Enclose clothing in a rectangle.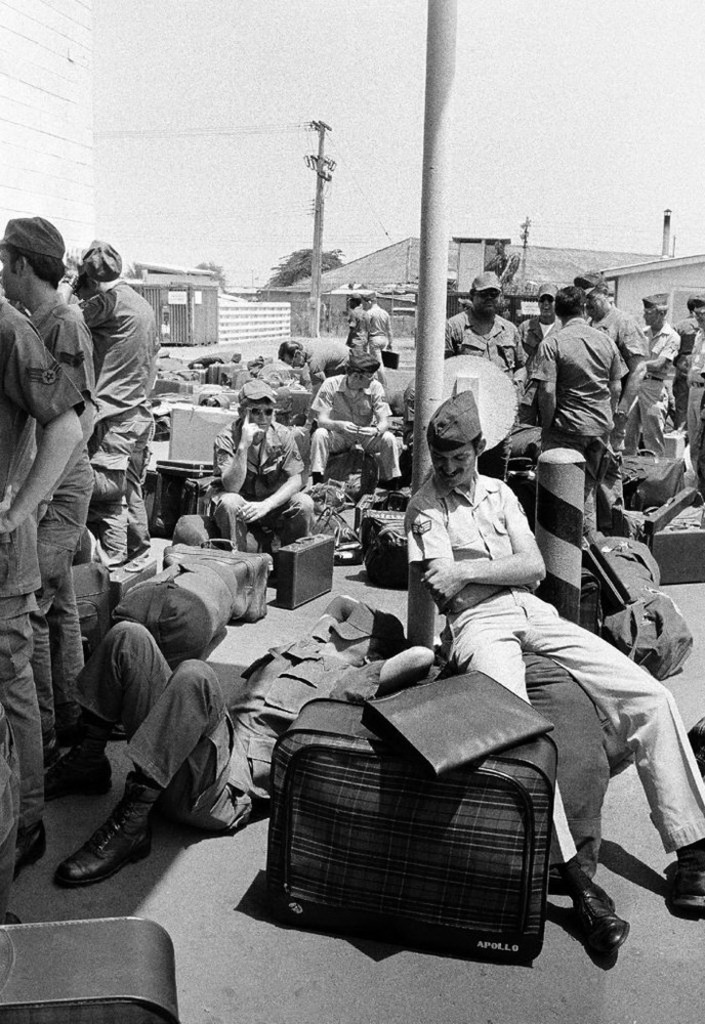
BBox(1, 272, 93, 582).
